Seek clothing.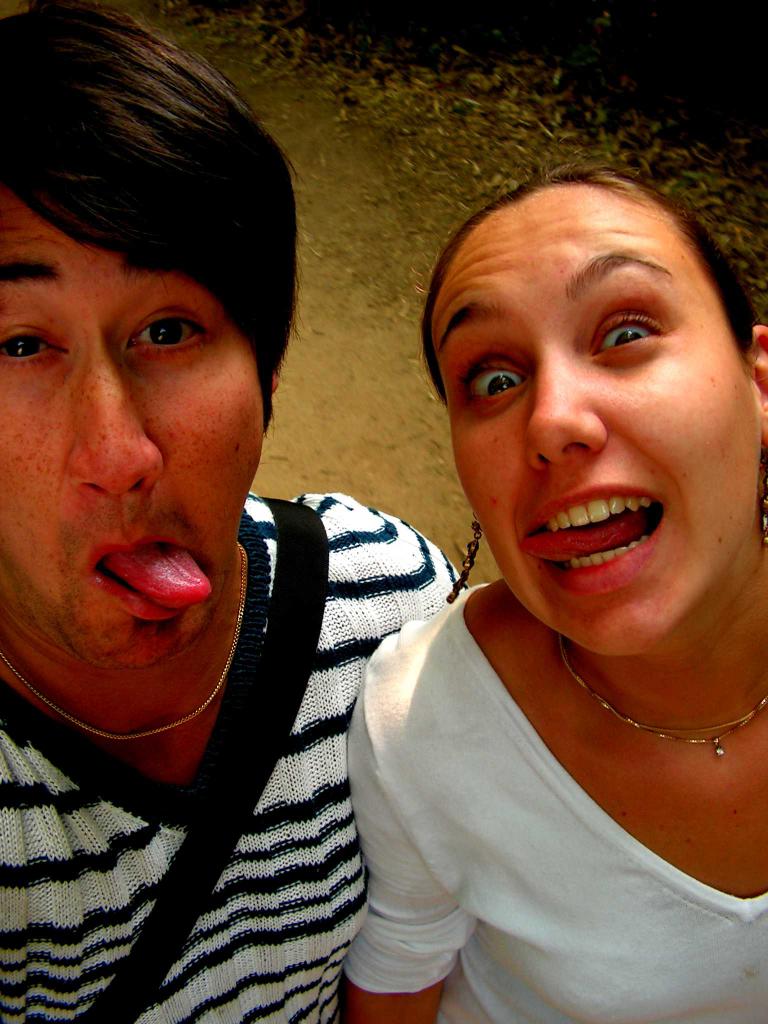
crop(340, 540, 767, 1002).
